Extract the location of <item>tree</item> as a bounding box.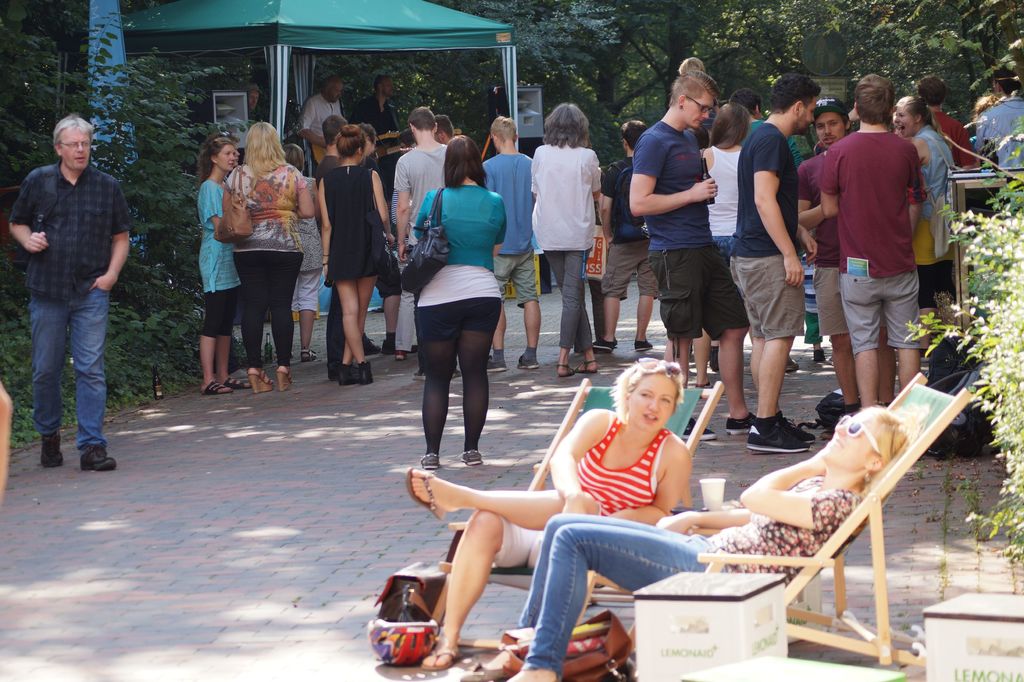
bbox=(909, 151, 1023, 572).
